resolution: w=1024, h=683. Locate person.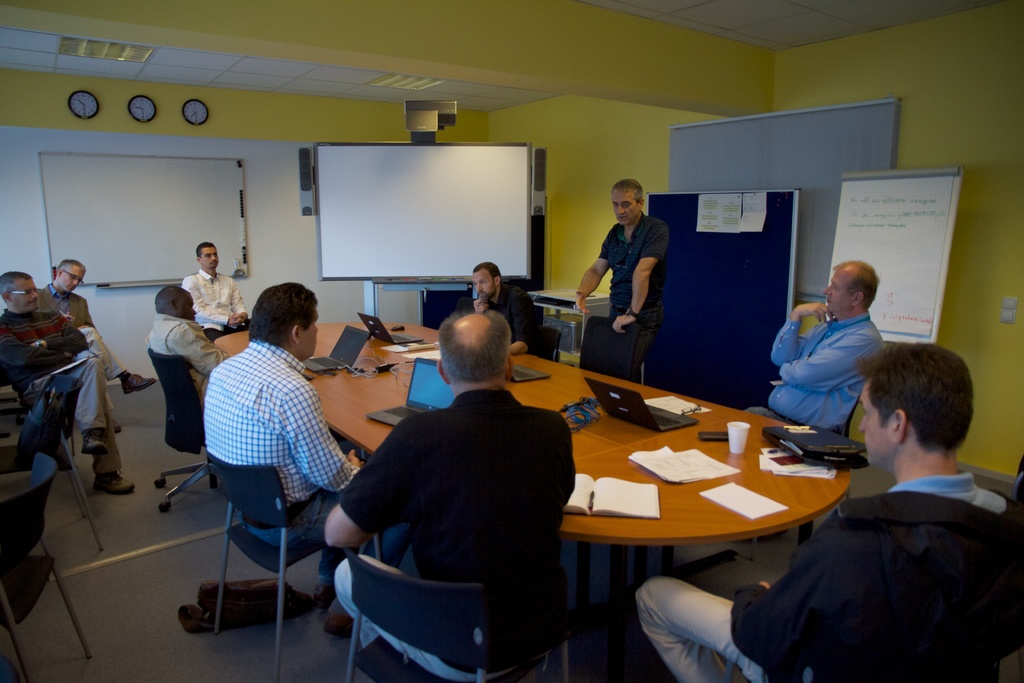
left=200, top=277, right=370, bottom=641.
